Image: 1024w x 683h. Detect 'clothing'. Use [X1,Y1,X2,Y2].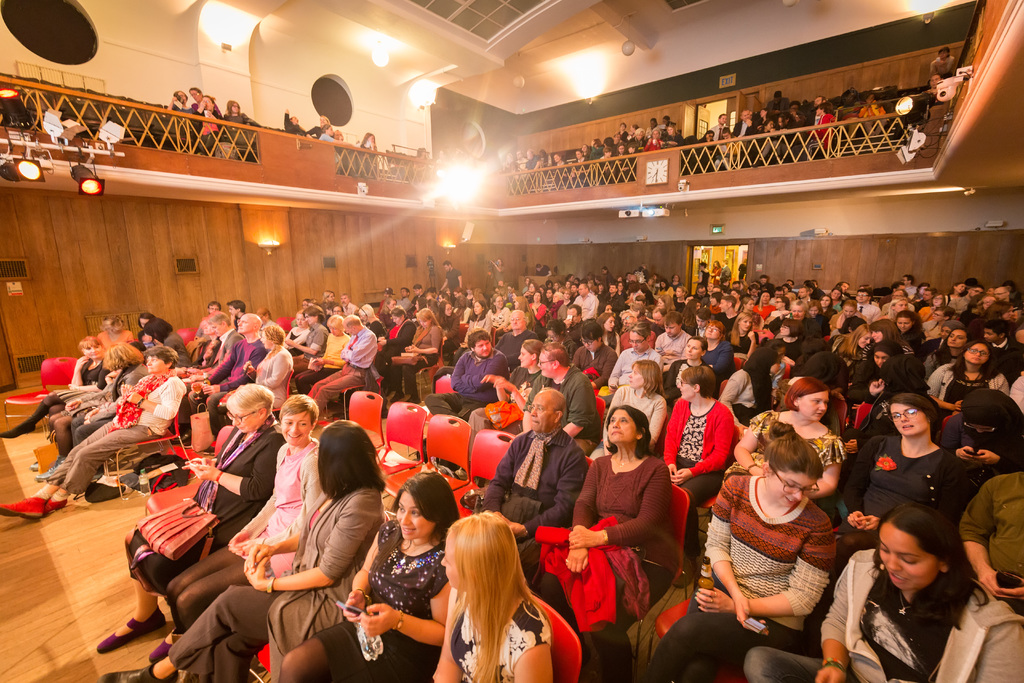
[137,427,277,587].
